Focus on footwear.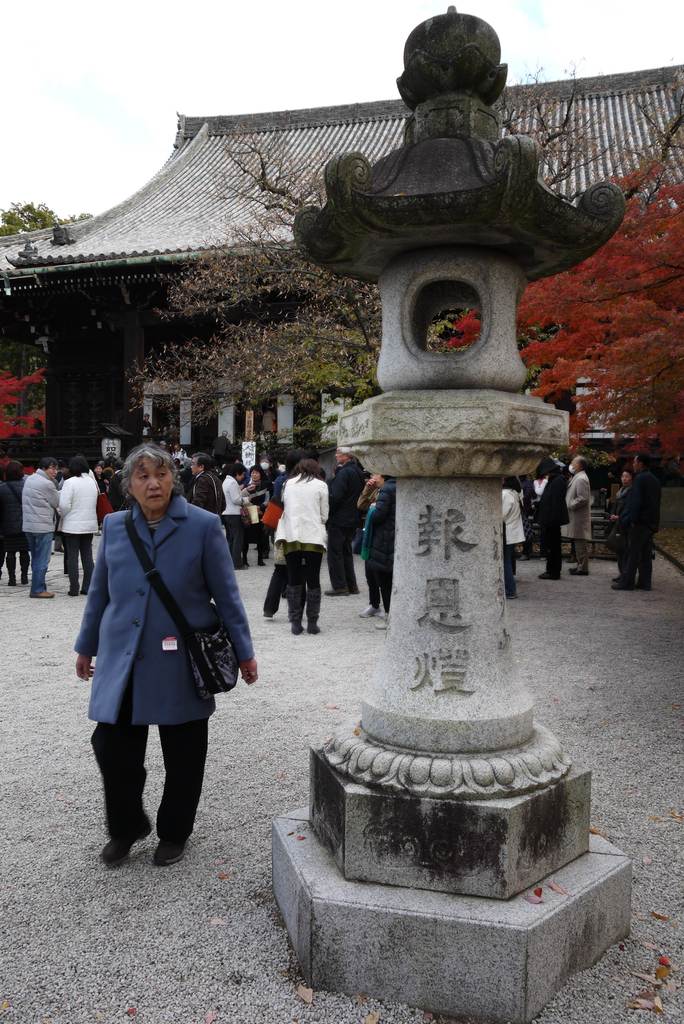
Focused at 258/608/273/620.
